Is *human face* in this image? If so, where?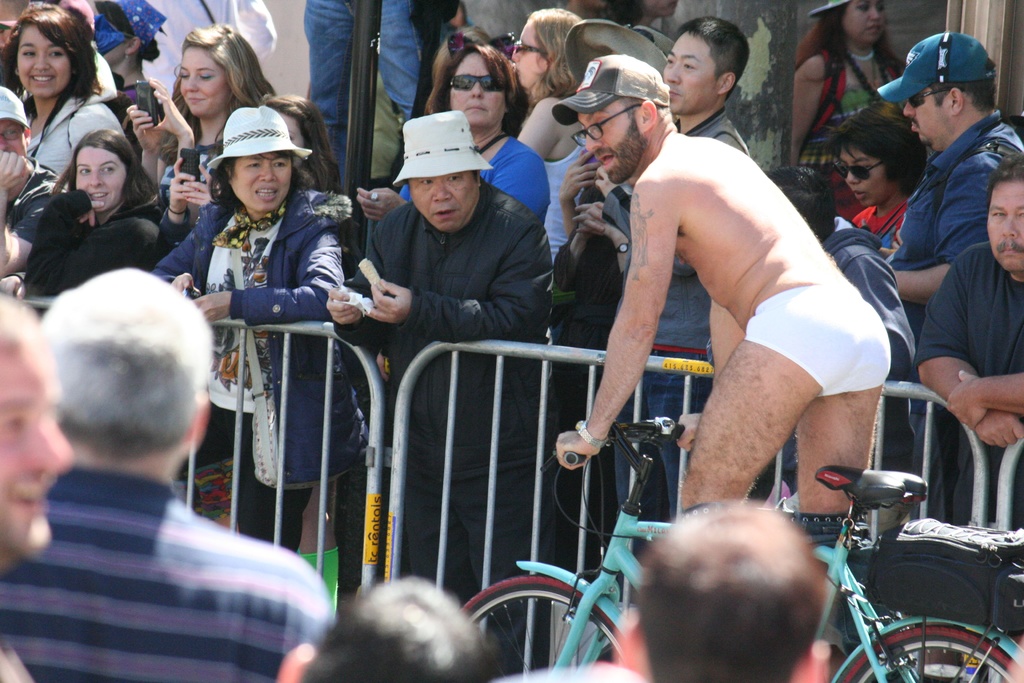
Yes, at 0:120:29:163.
